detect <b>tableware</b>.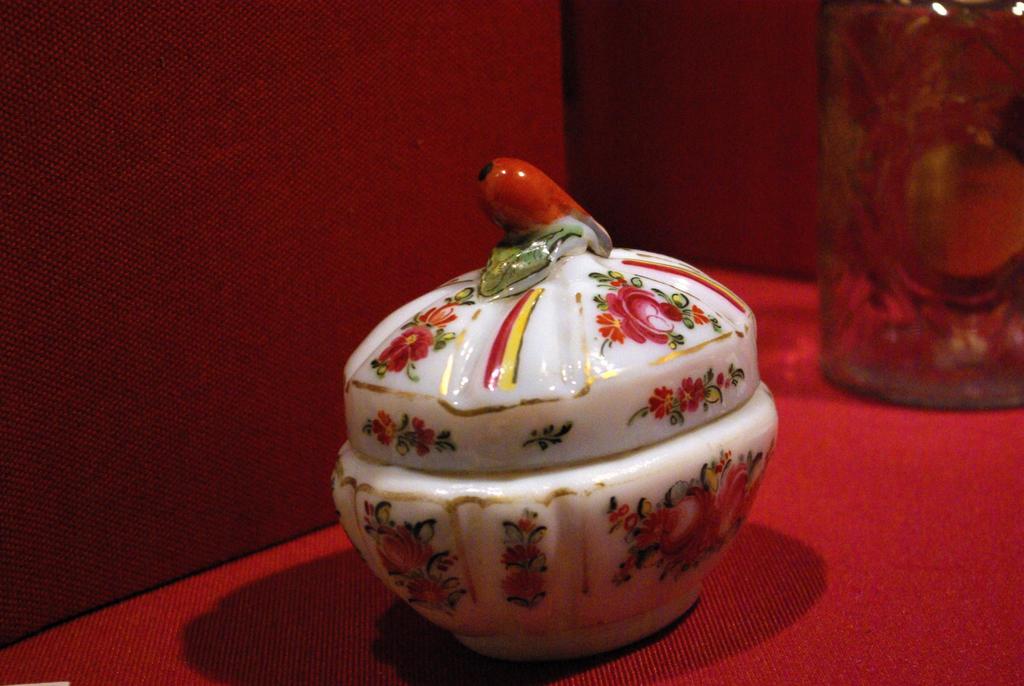
Detected at locate(810, 31, 1019, 396).
